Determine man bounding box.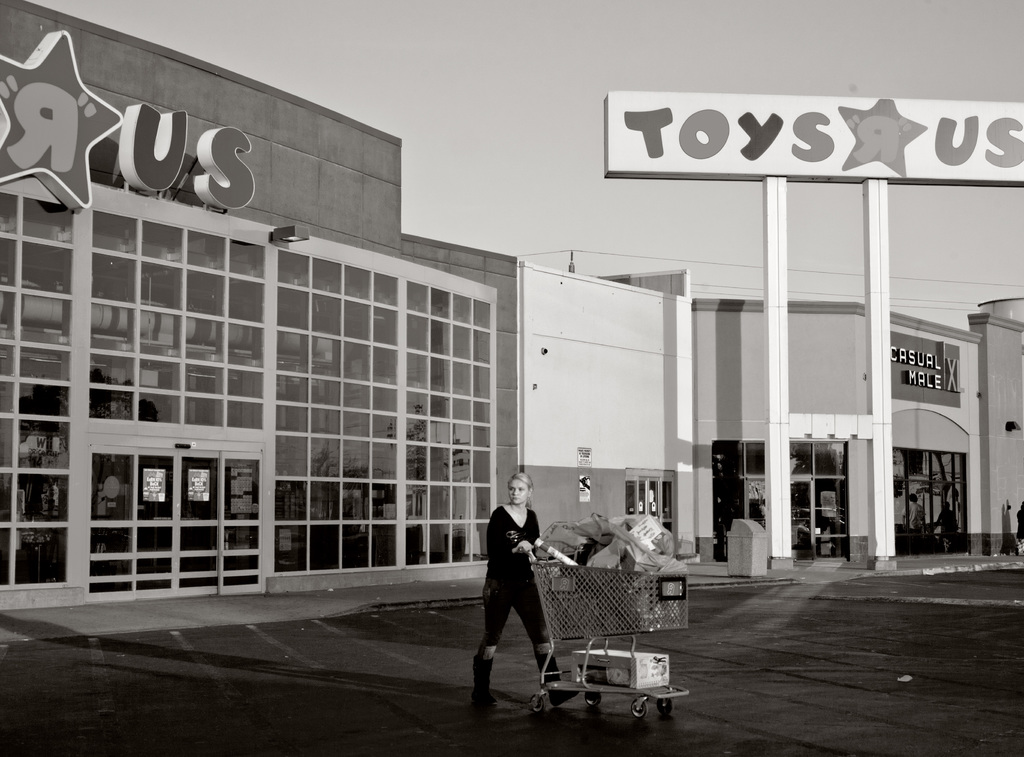
Determined: [x1=904, y1=492, x2=924, y2=551].
